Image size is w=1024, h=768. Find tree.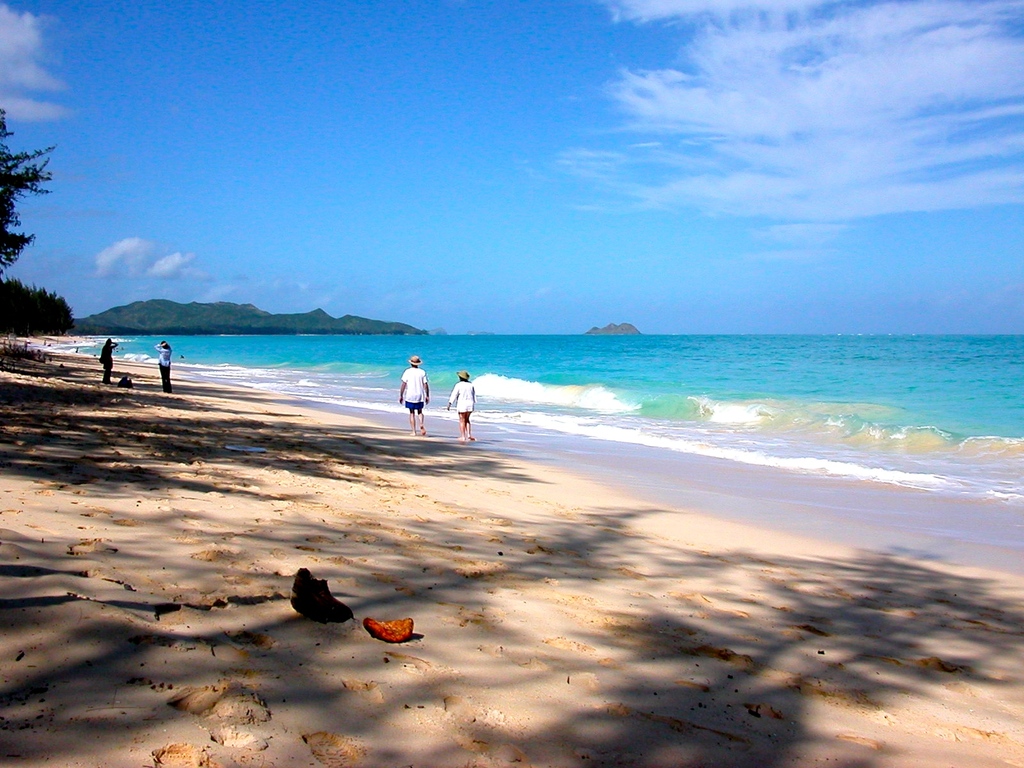
{"left": 2, "top": 114, "right": 54, "bottom": 270}.
